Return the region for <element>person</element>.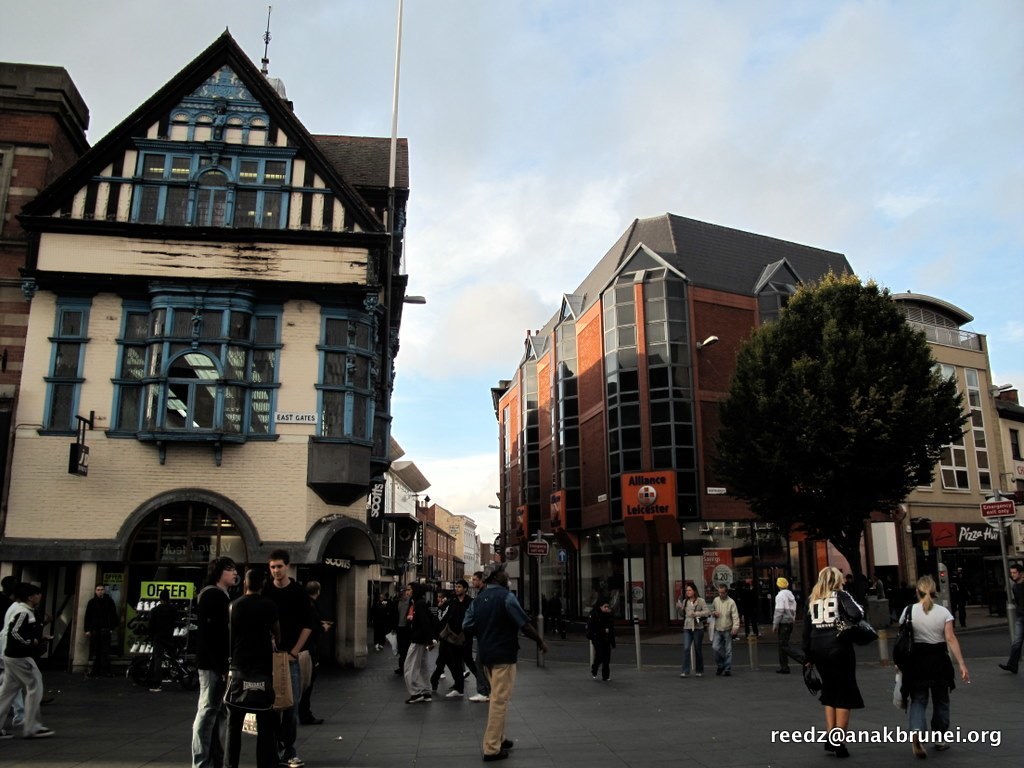
select_region(0, 579, 35, 746).
